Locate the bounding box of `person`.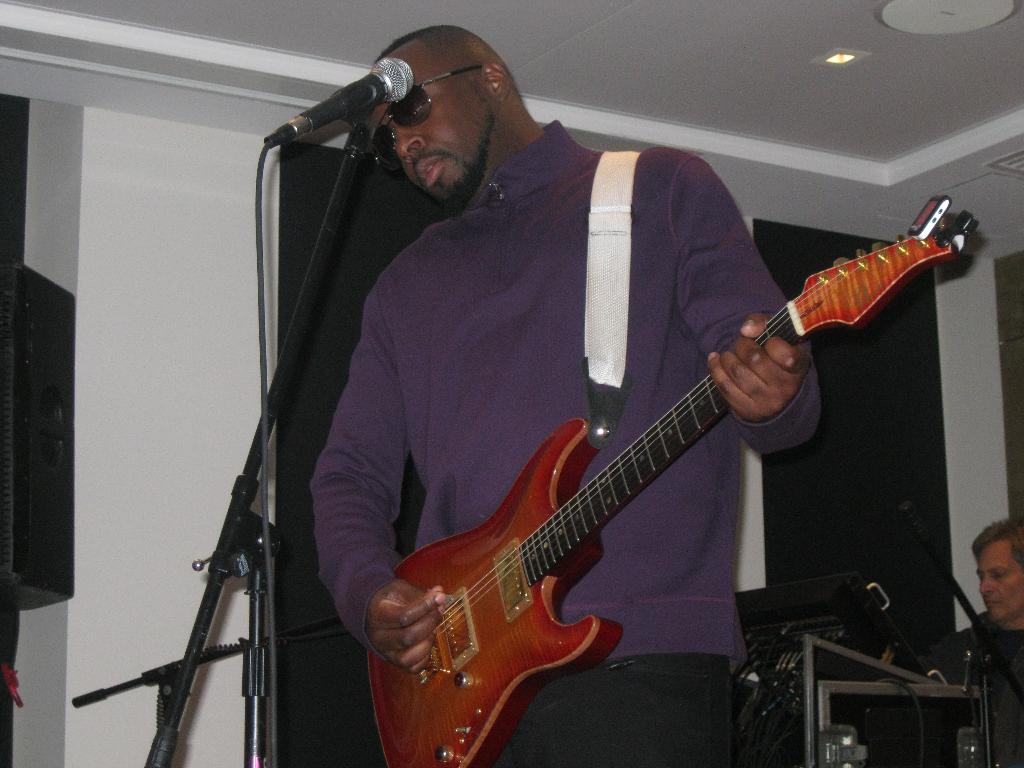
Bounding box: <region>936, 514, 1020, 767</region>.
